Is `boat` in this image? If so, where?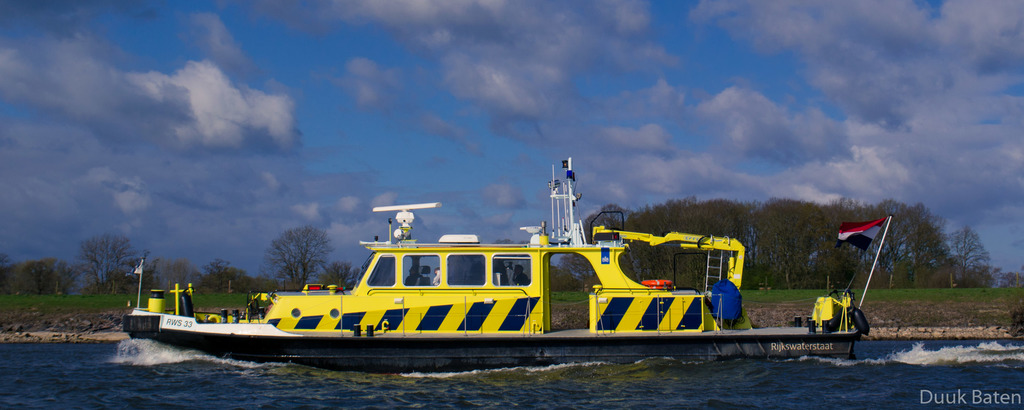
Yes, at <bbox>132, 165, 883, 363</bbox>.
